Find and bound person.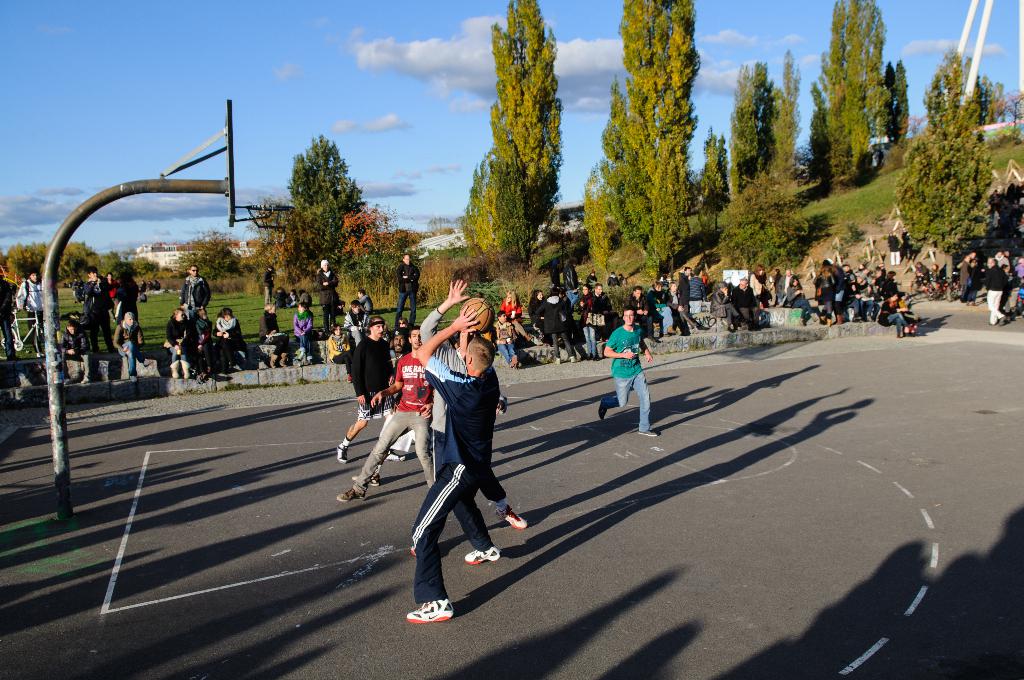
Bound: <bbox>536, 289, 576, 361</bbox>.
